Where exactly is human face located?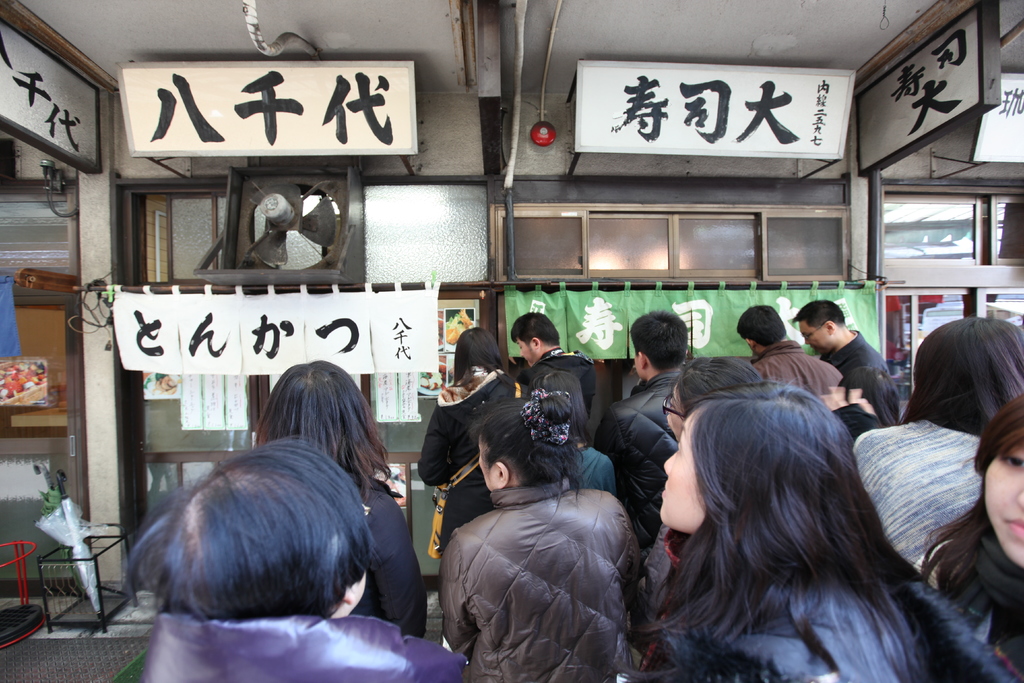
Its bounding box is left=512, top=335, right=533, bottom=365.
